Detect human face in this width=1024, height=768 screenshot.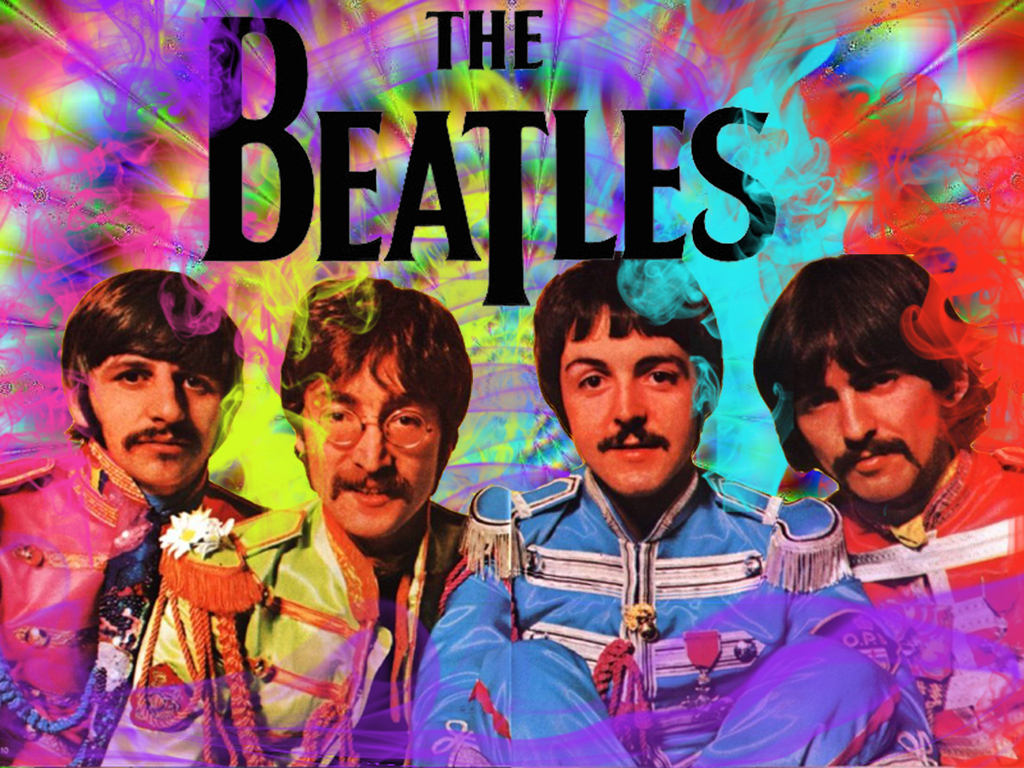
Detection: (558, 304, 699, 498).
